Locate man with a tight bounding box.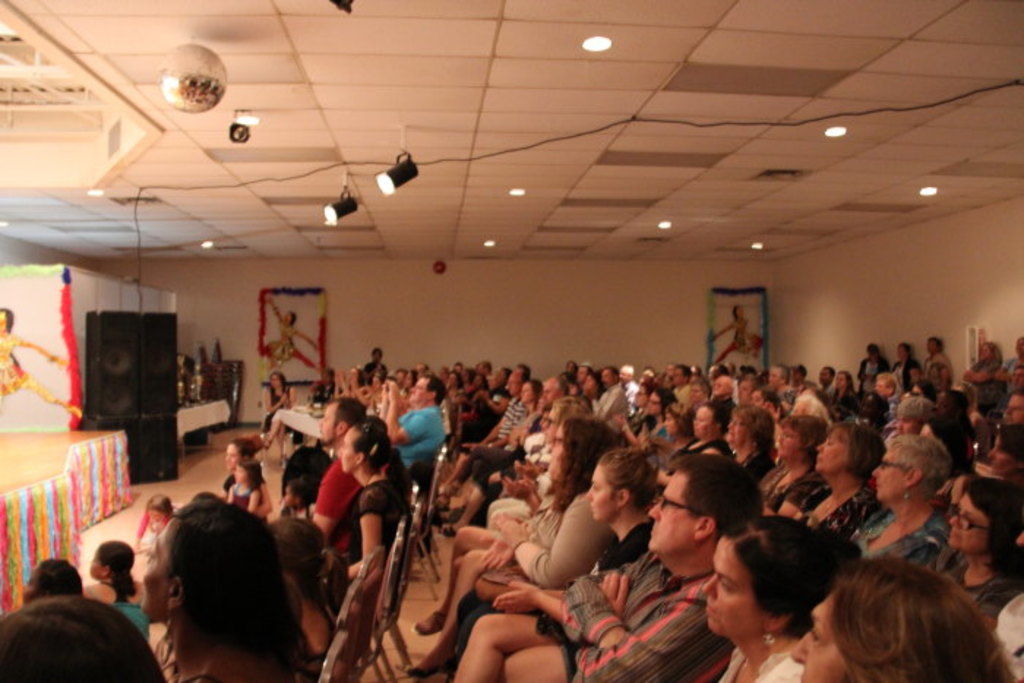
select_region(376, 377, 448, 469).
